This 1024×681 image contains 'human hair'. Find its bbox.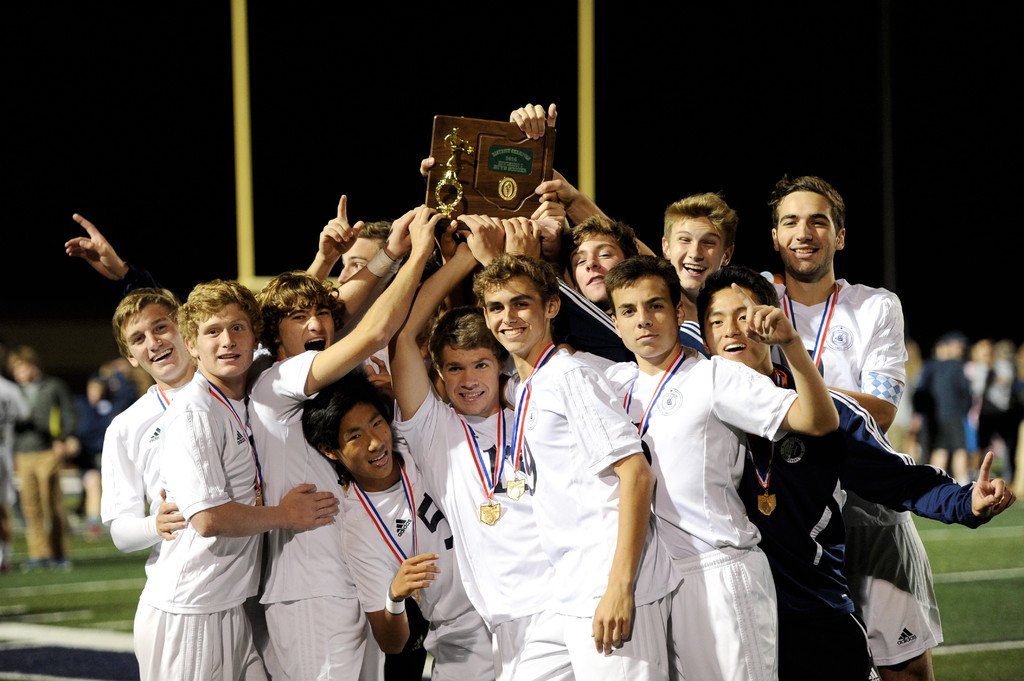
rect(661, 198, 730, 247).
